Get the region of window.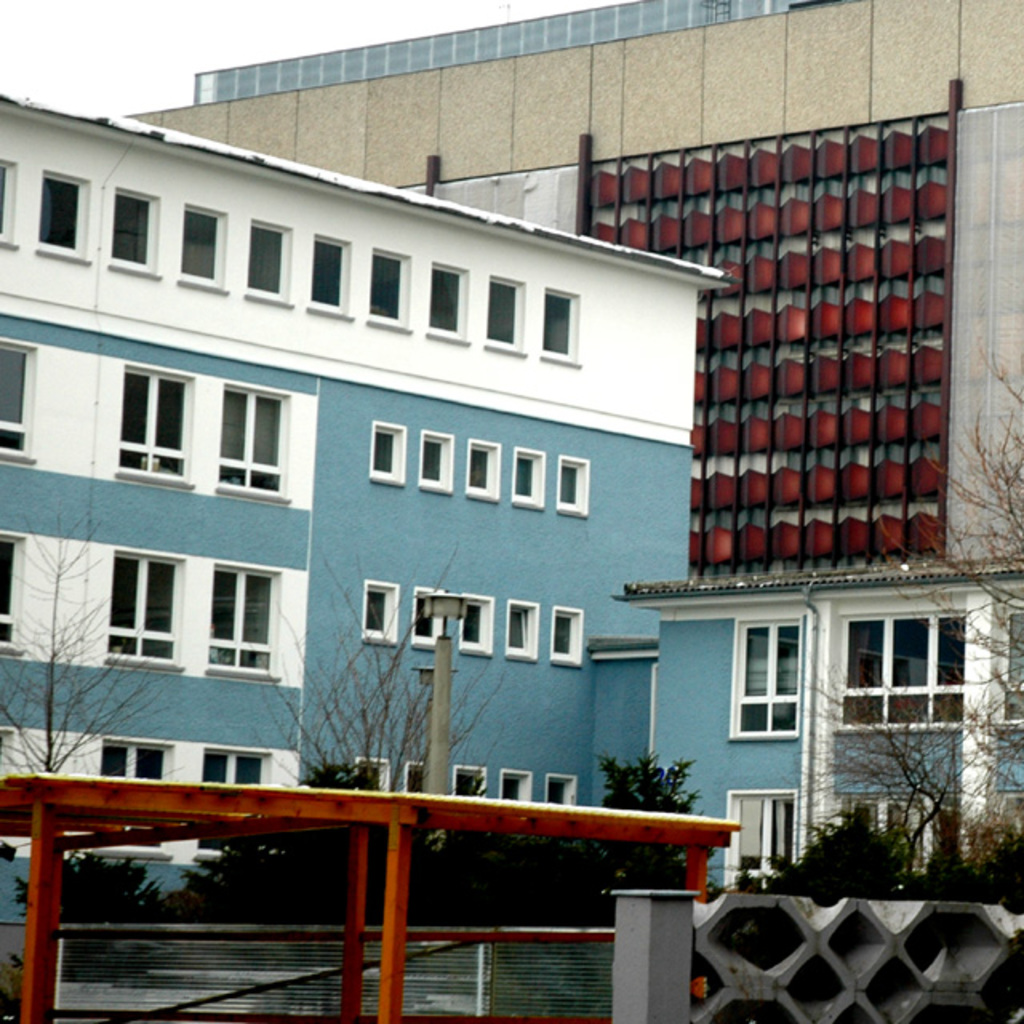
bbox(426, 259, 466, 338).
